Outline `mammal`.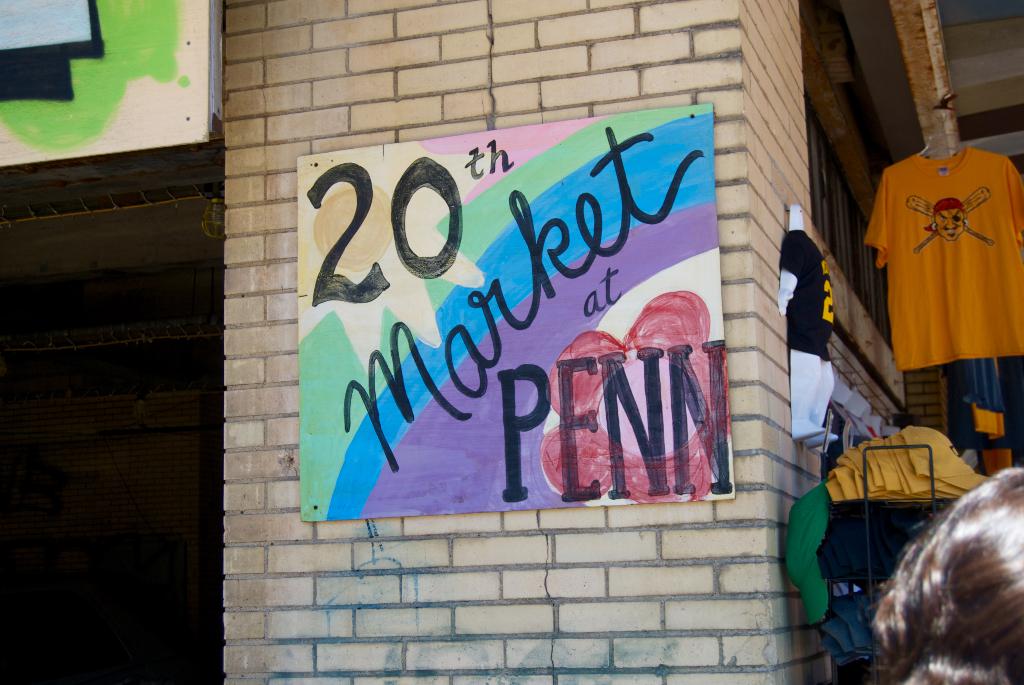
Outline: pyautogui.locateOnScreen(884, 465, 1023, 678).
